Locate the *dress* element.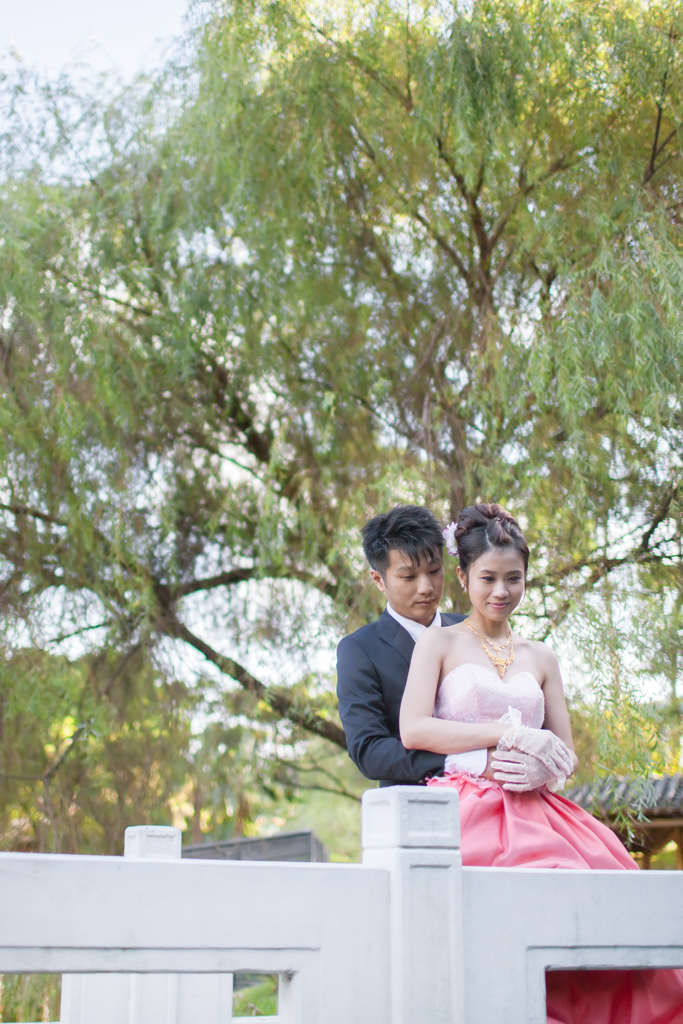
Element bbox: {"x1": 421, "y1": 667, "x2": 682, "y2": 1023}.
